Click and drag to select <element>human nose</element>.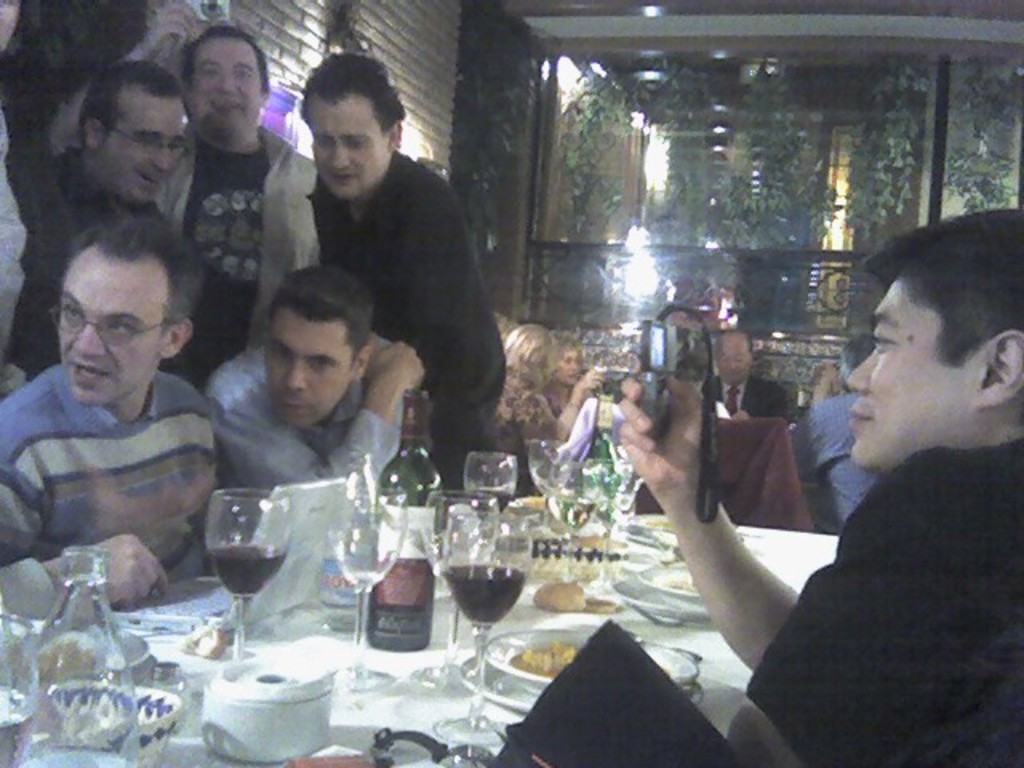
Selection: box=[330, 146, 352, 165].
